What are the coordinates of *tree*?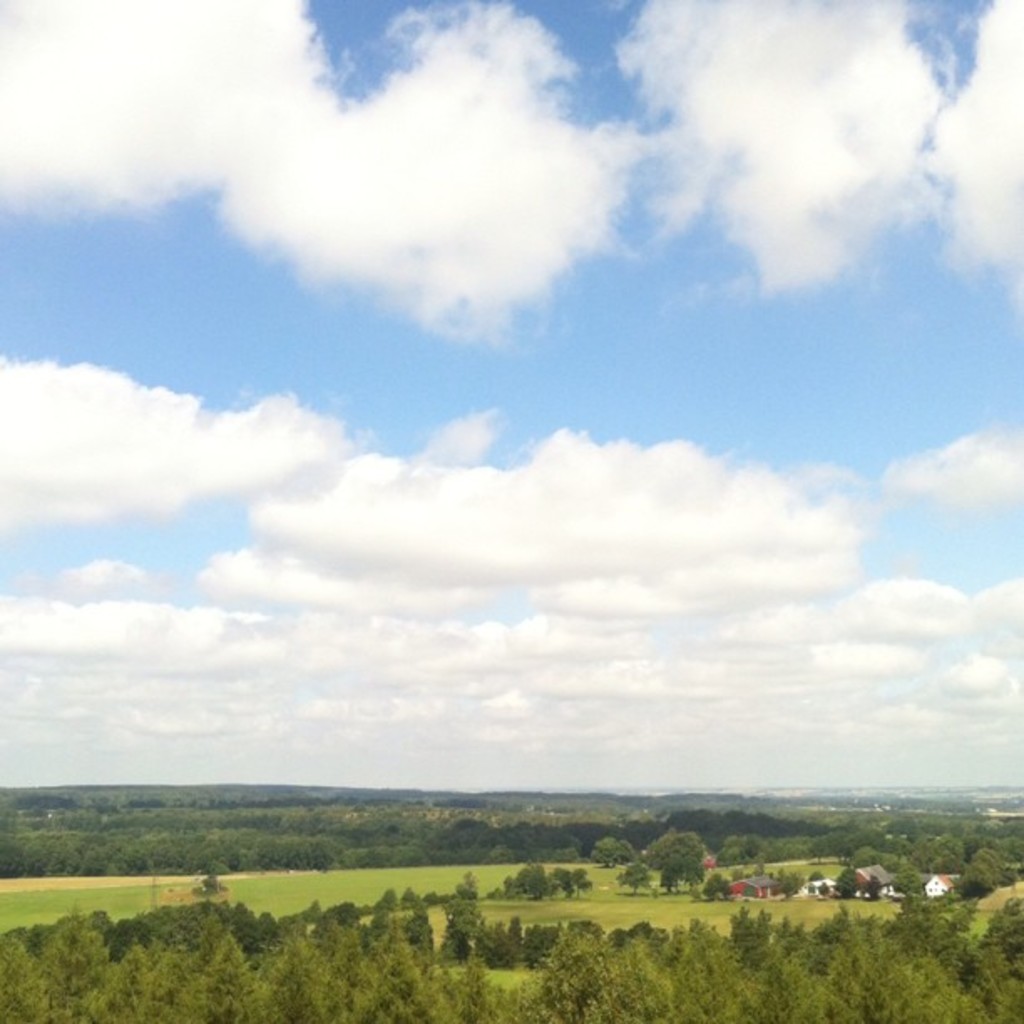
<box>944,863,996,920</box>.
